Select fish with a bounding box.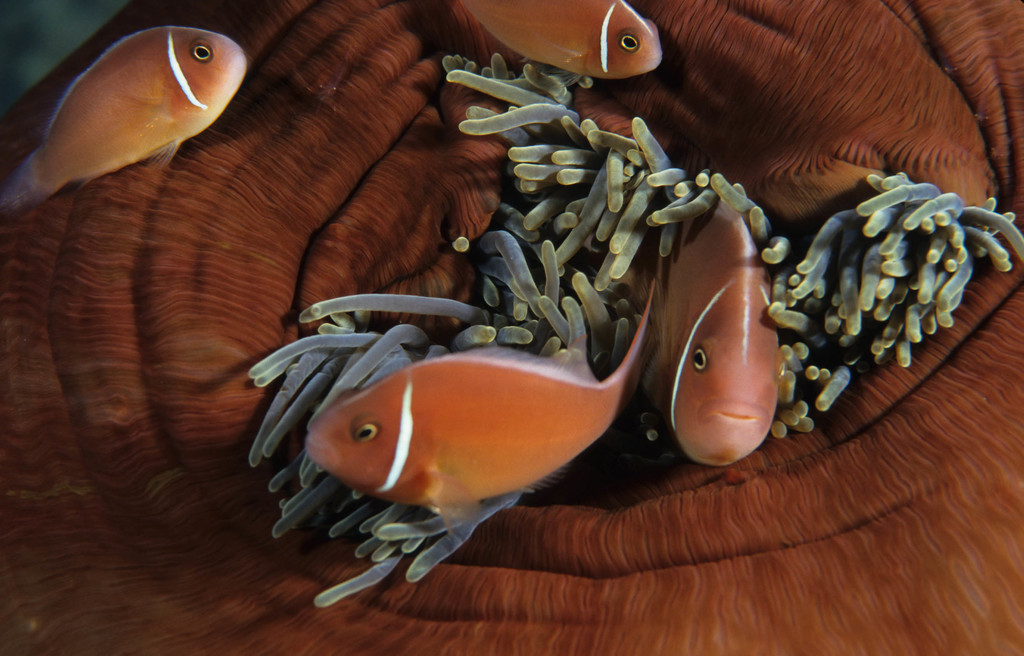
bbox=(9, 22, 253, 208).
